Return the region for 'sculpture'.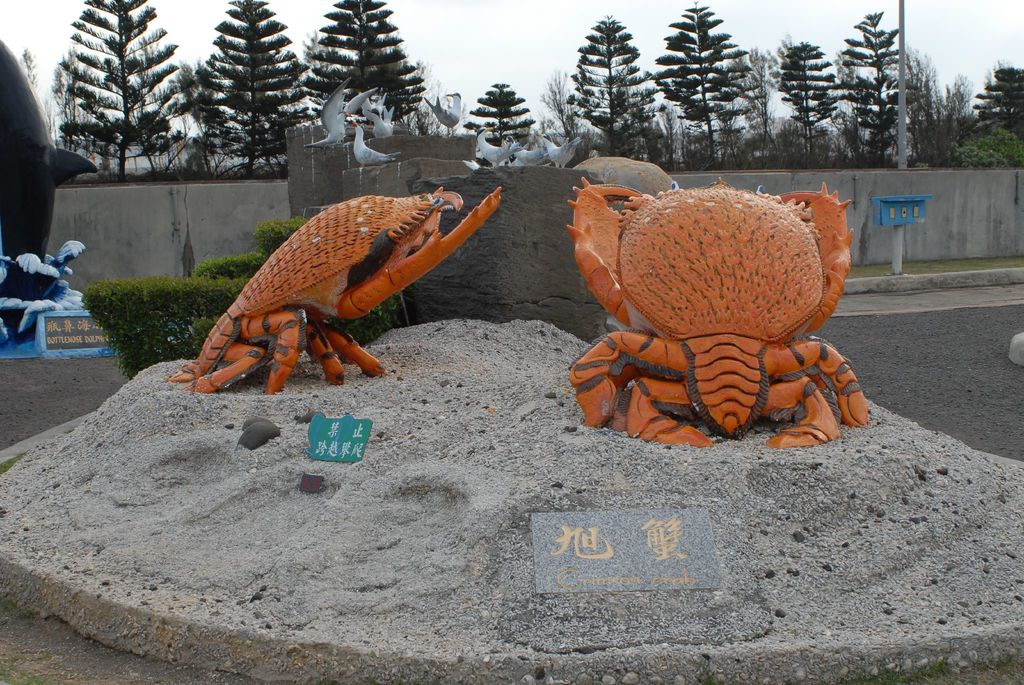
(310, 79, 353, 150).
